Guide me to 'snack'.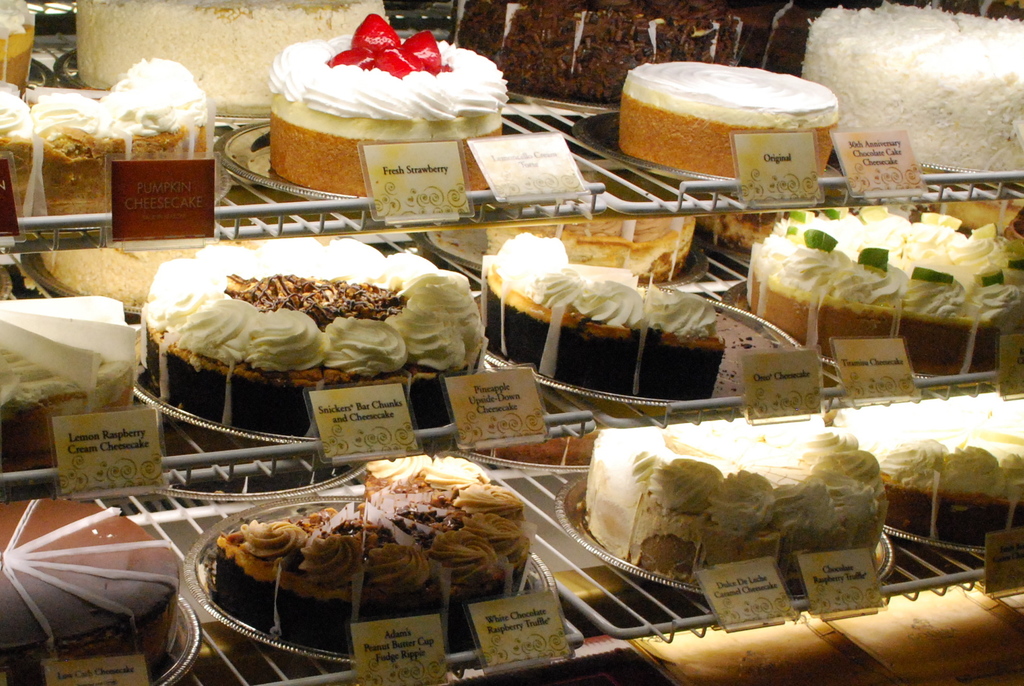
Guidance: <bbox>826, 389, 1023, 546</bbox>.
